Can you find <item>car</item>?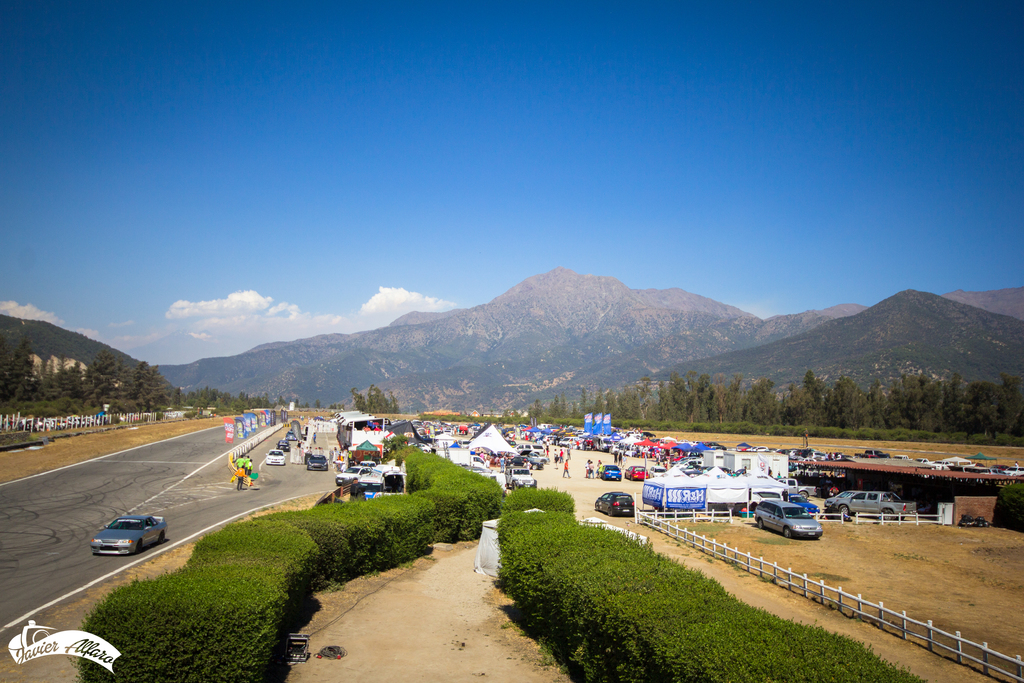
Yes, bounding box: [left=826, top=491, right=849, bottom=506].
